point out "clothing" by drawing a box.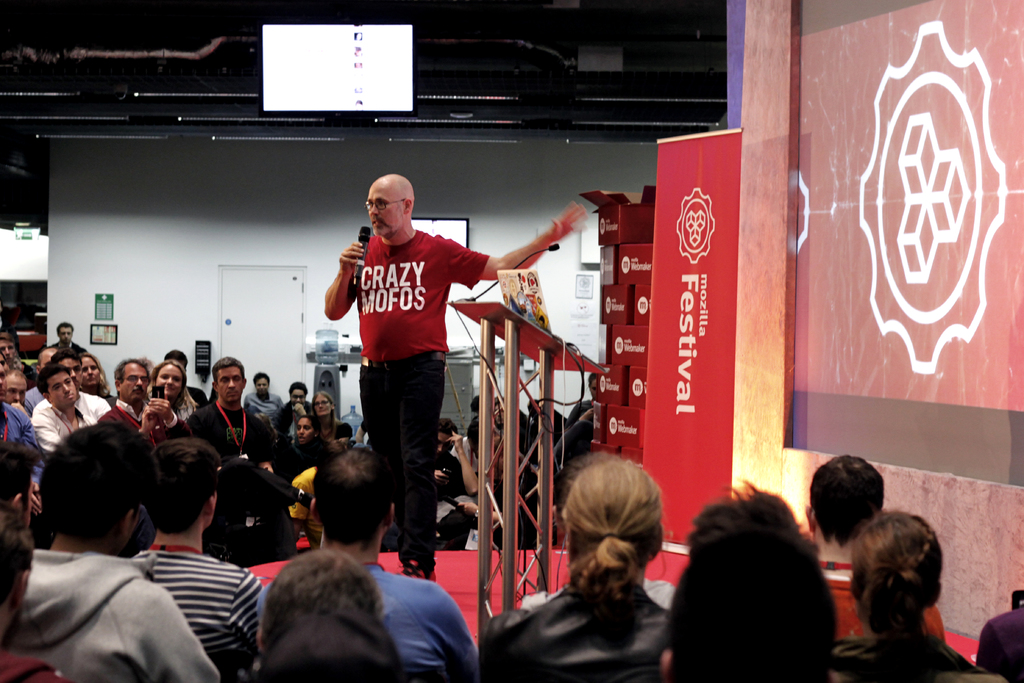
353,227,490,573.
